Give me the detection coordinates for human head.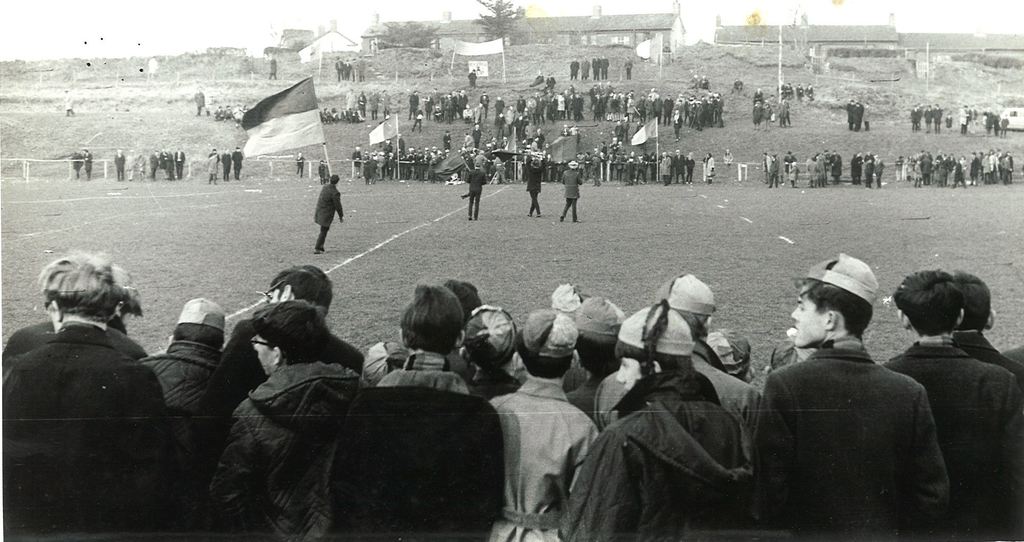
bbox(175, 308, 224, 347).
